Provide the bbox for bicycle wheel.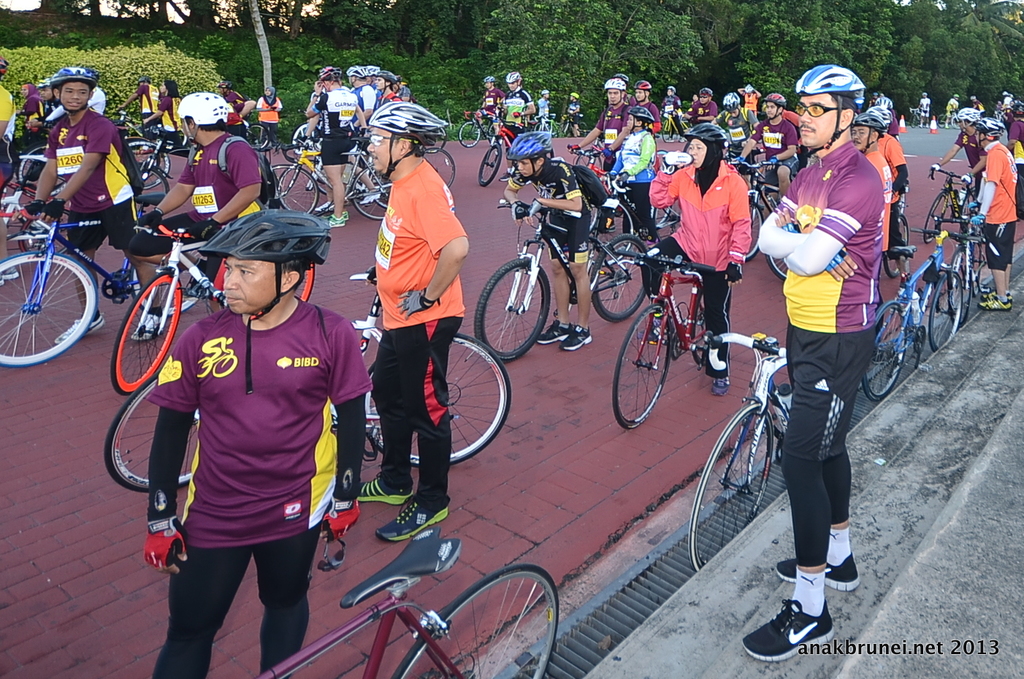
x1=971 y1=221 x2=984 y2=293.
